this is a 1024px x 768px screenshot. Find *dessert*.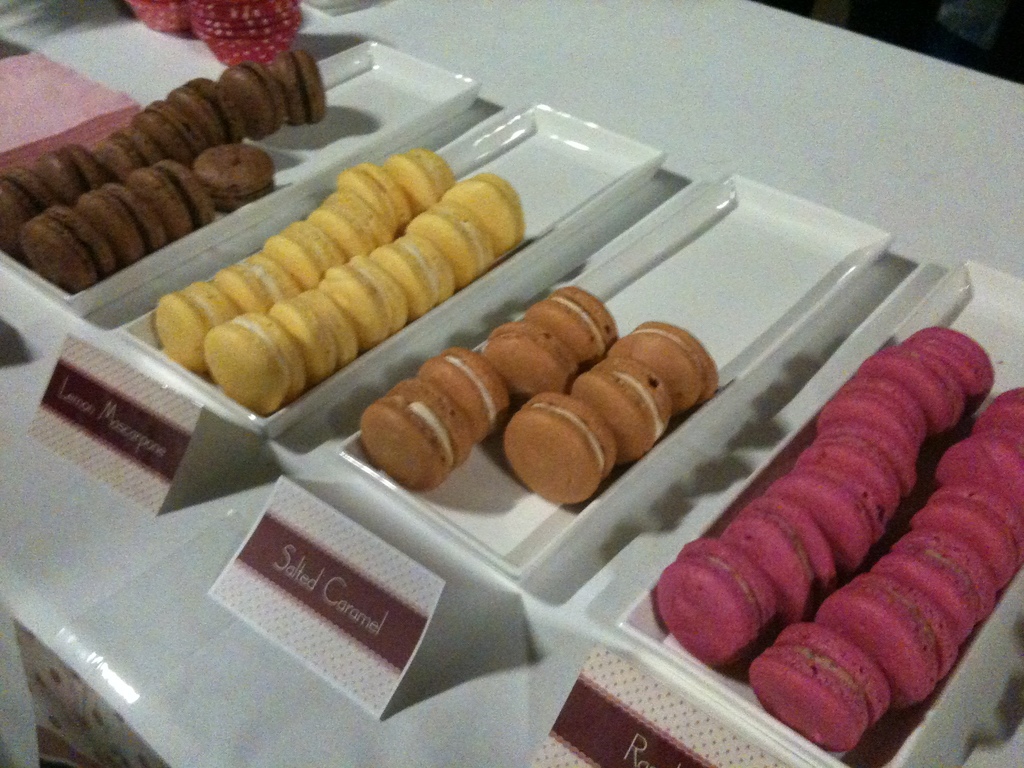
Bounding box: <box>917,477,1023,589</box>.
